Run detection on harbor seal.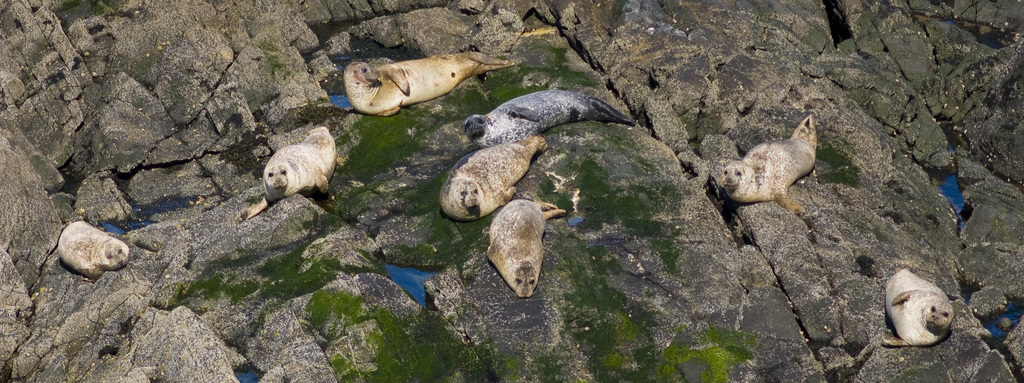
Result: left=481, top=196, right=566, bottom=293.
